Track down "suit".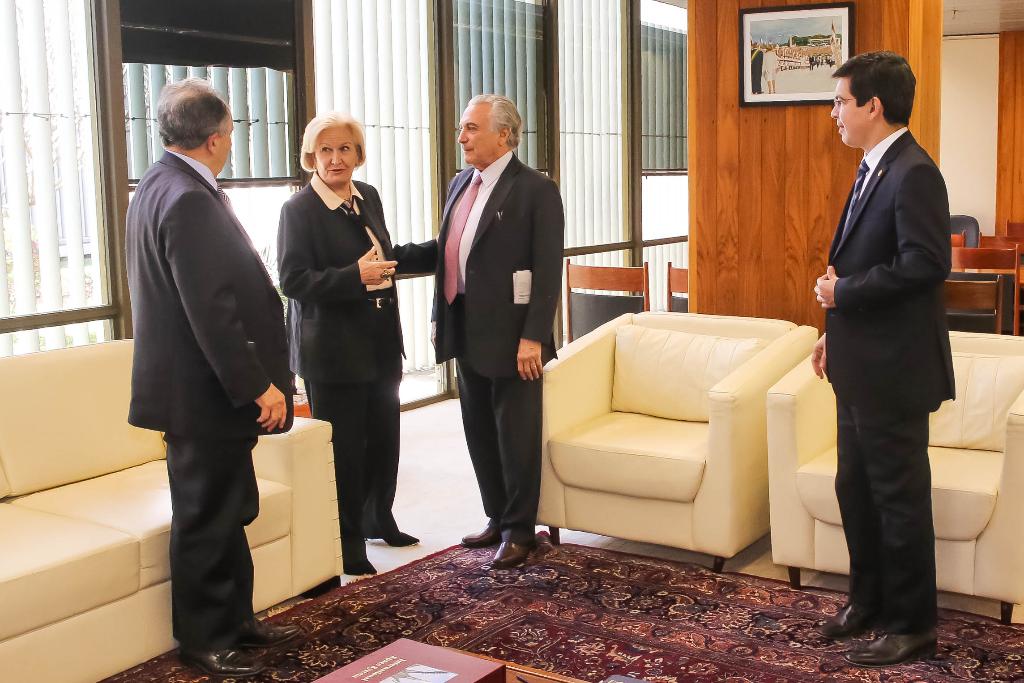
Tracked to box(804, 46, 969, 668).
